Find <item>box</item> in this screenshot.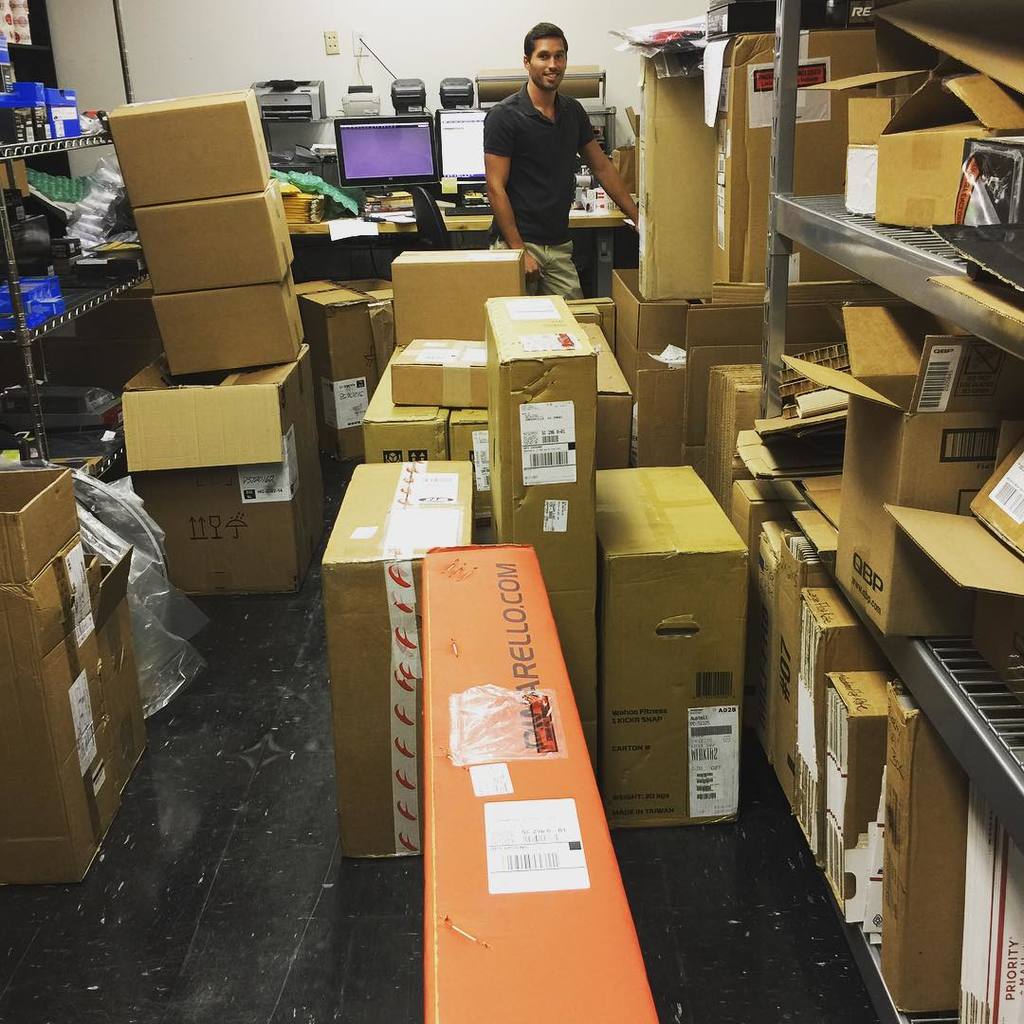
The bounding box for <item>box</item> is <box>770,302,1023,641</box>.
